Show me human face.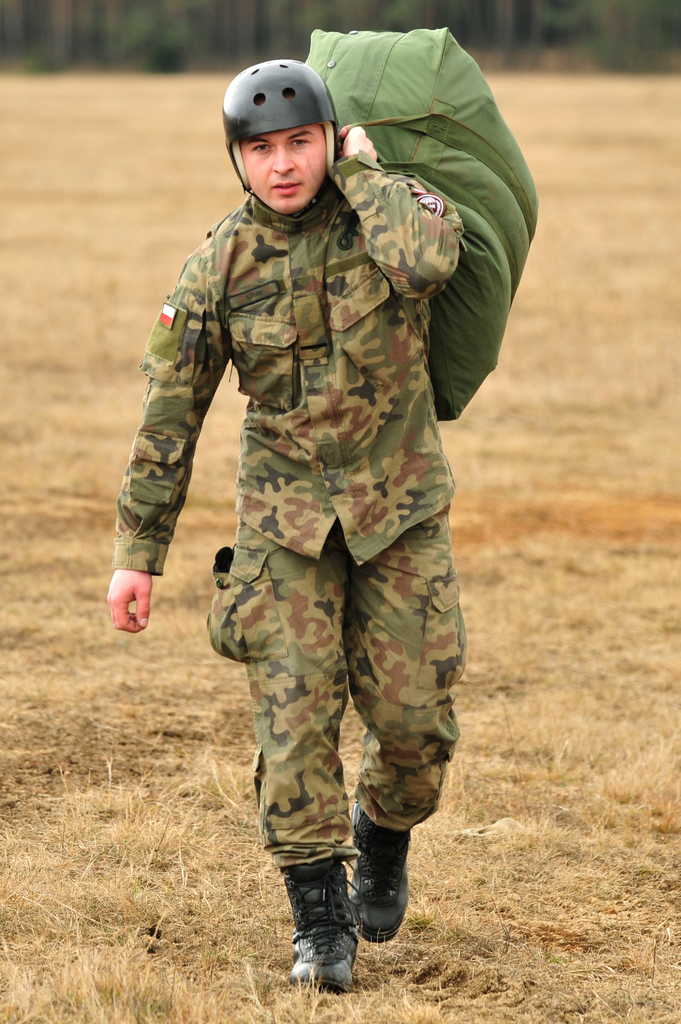
human face is here: pyautogui.locateOnScreen(230, 97, 333, 198).
